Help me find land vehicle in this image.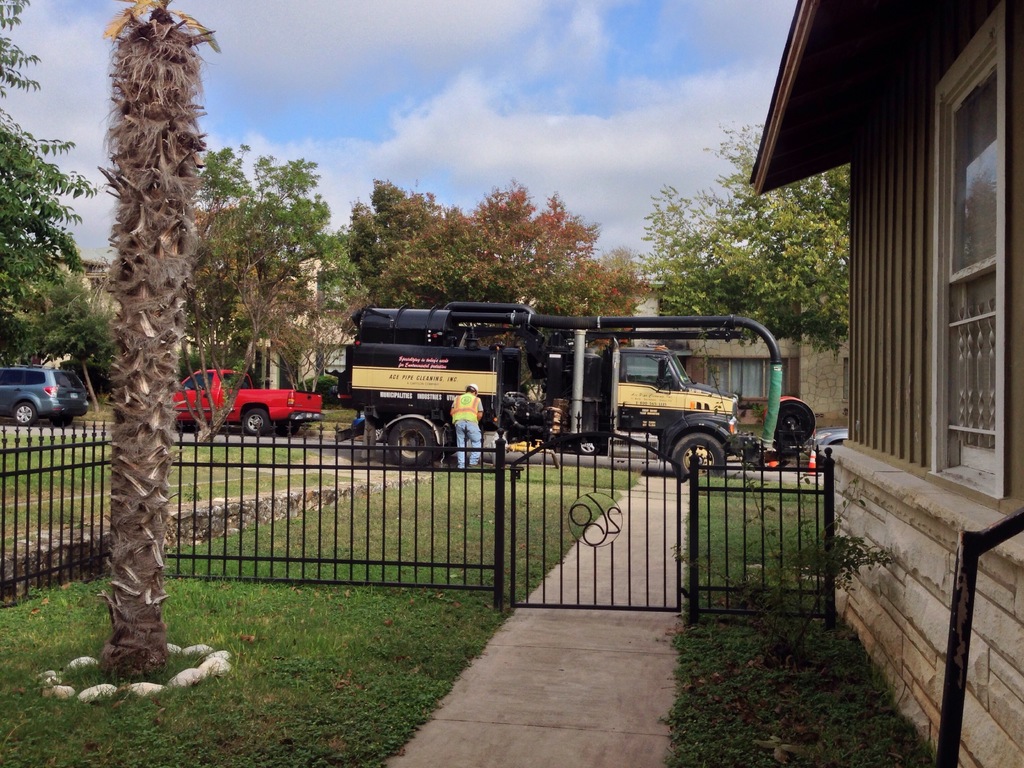
Found it: box=[334, 303, 784, 488].
